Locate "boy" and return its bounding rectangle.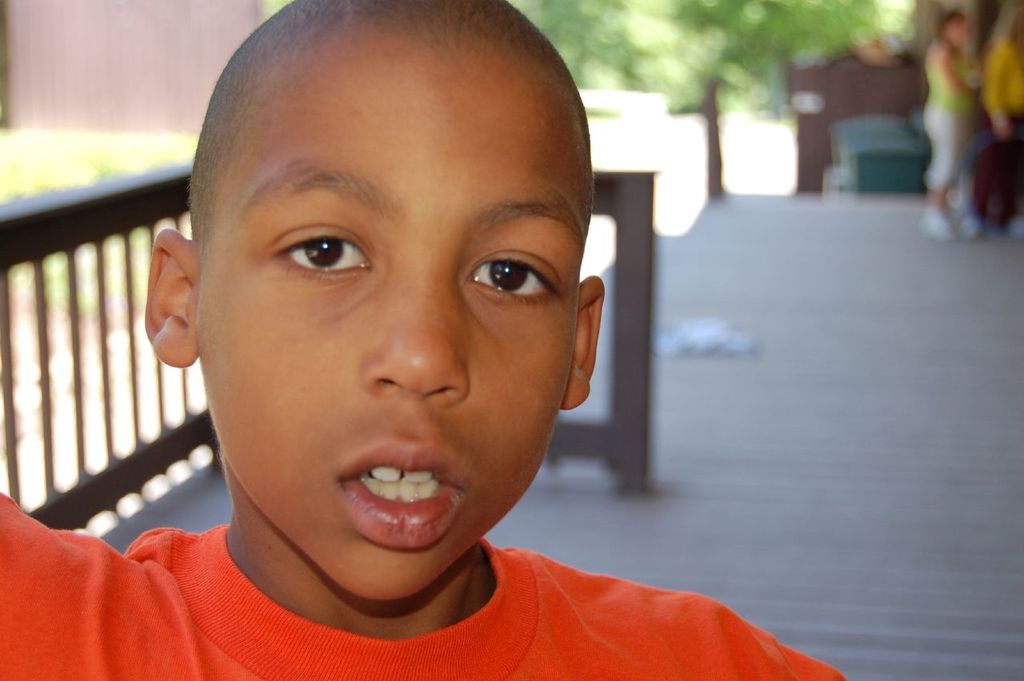
box(0, 4, 857, 680).
